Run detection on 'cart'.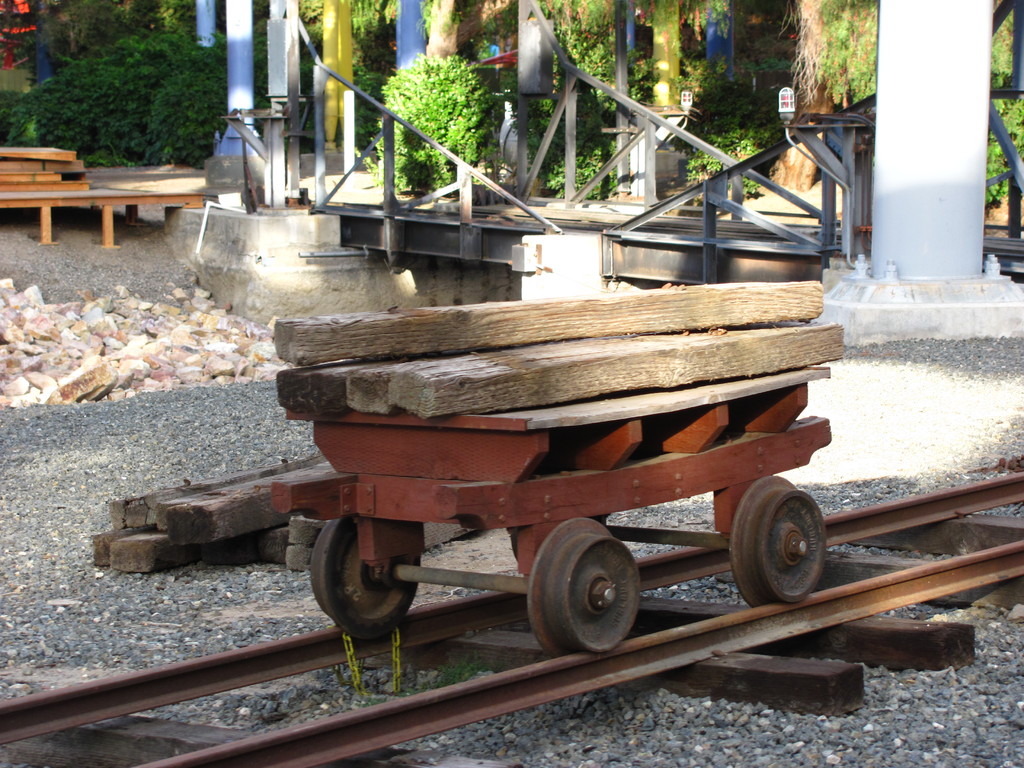
Result: (left=273, top=364, right=834, bottom=655).
